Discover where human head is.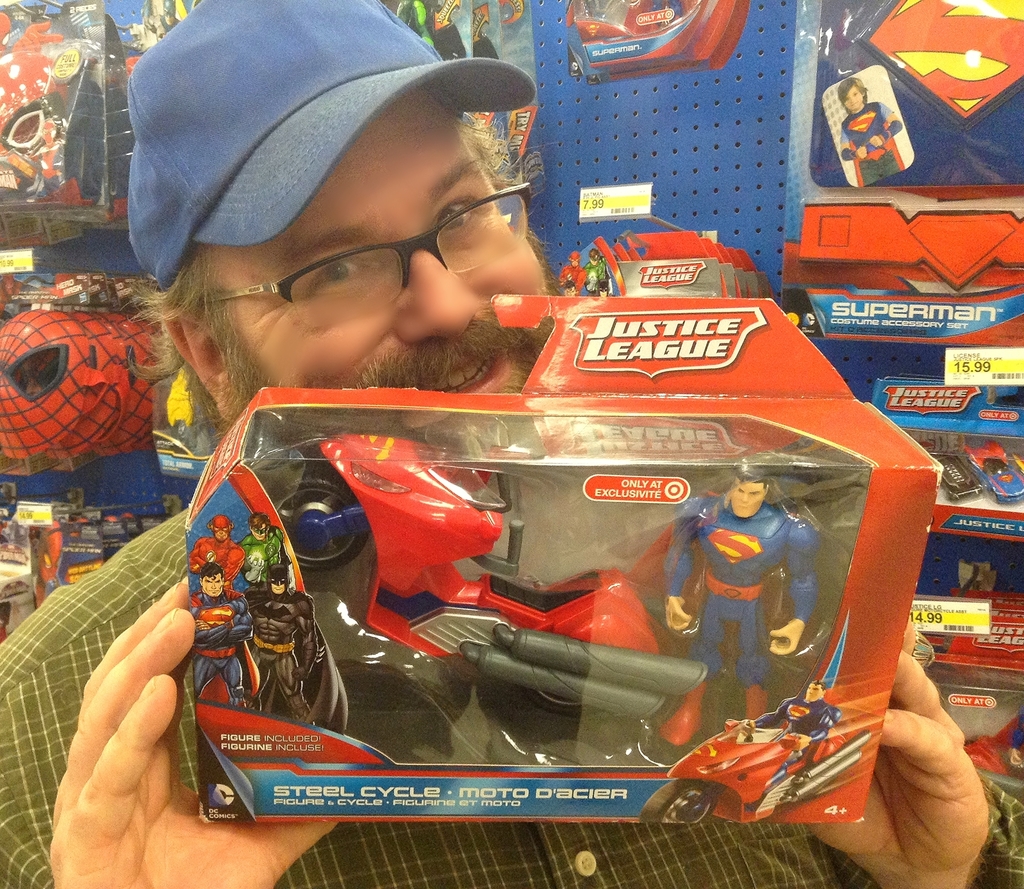
Discovered at region(210, 516, 233, 546).
